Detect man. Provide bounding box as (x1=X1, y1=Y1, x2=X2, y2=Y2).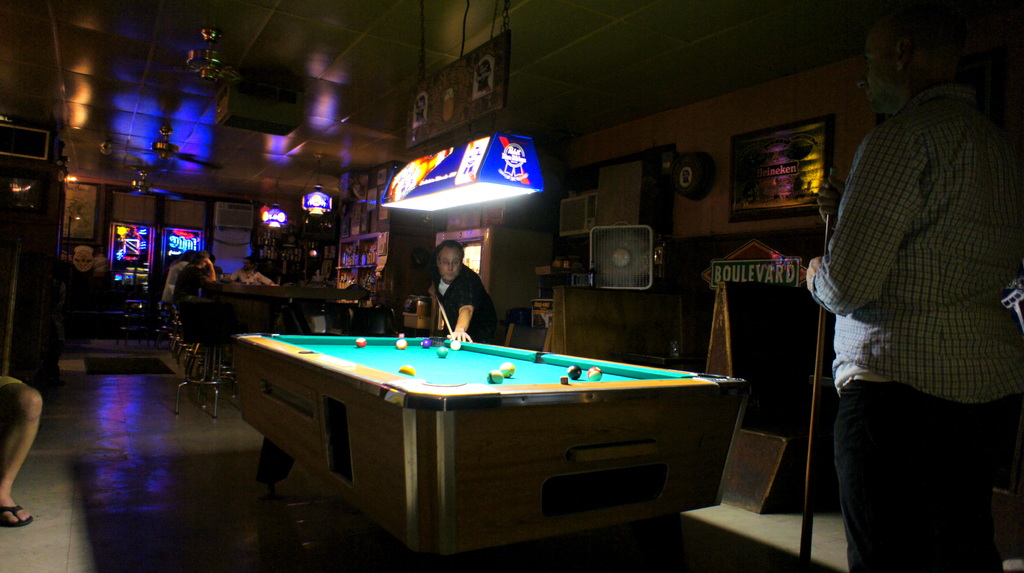
(x1=433, y1=239, x2=499, y2=345).
